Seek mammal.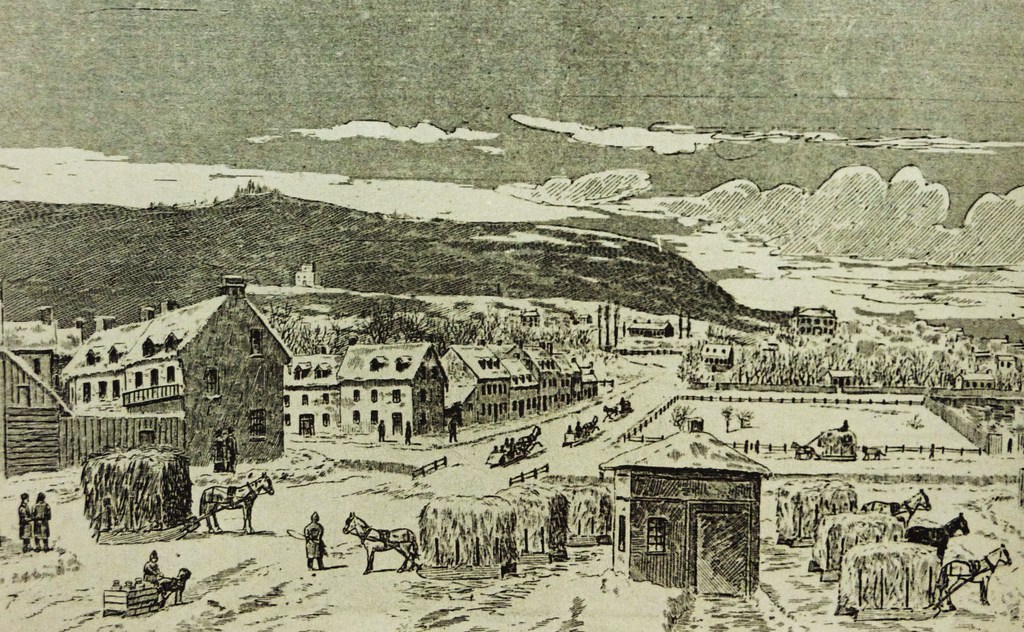
(x1=620, y1=396, x2=625, y2=410).
